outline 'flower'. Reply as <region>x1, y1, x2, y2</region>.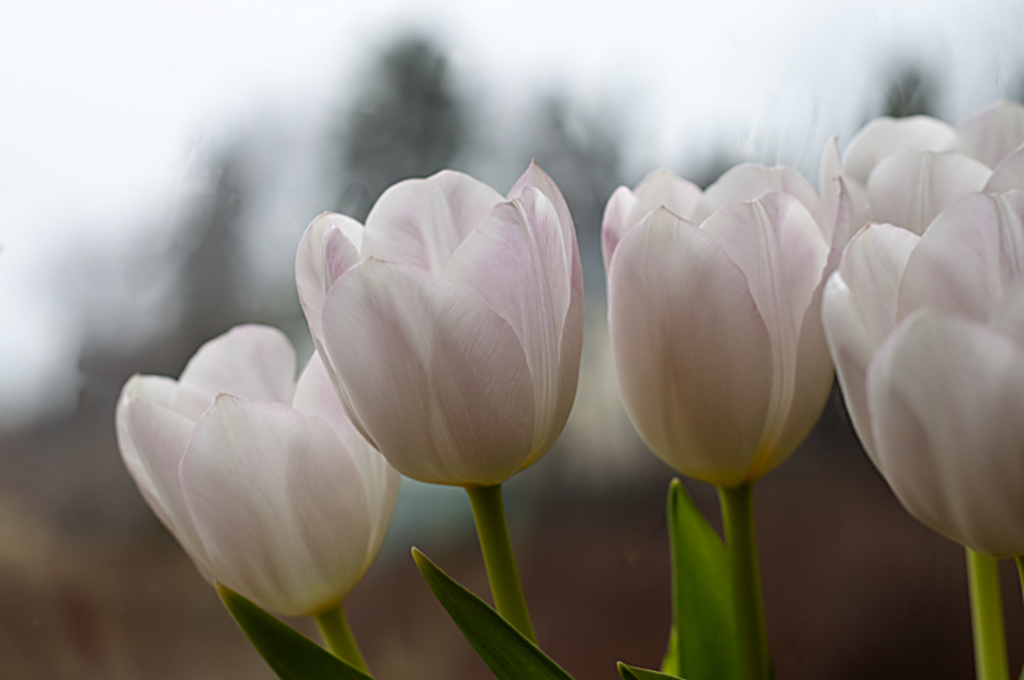
<region>591, 152, 831, 490</region>.
